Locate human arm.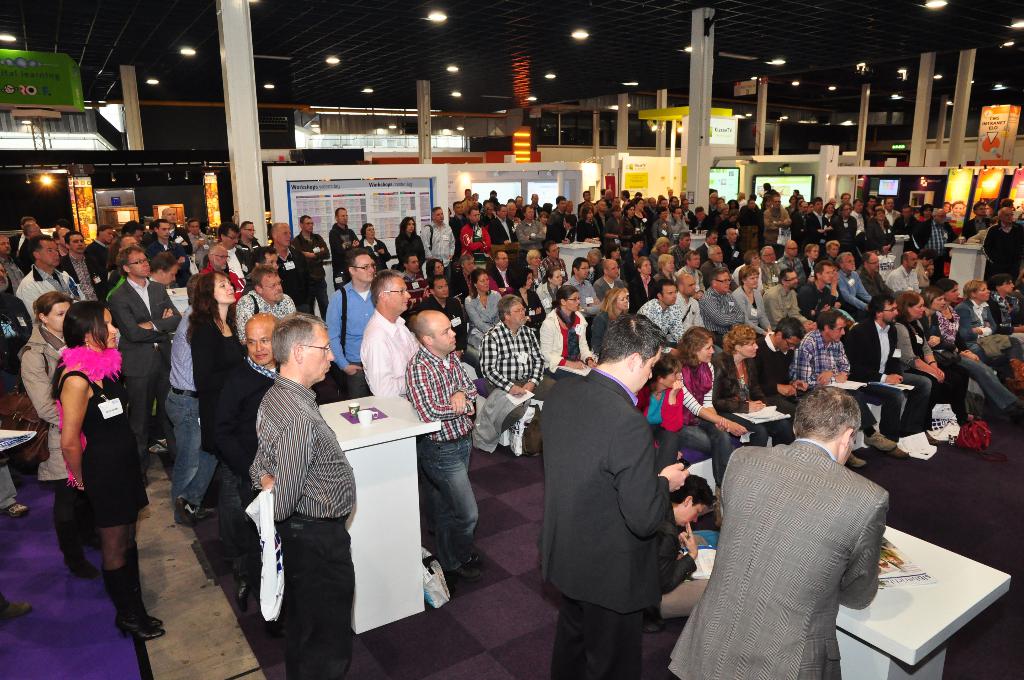
Bounding box: {"x1": 475, "y1": 331, "x2": 524, "y2": 397}.
